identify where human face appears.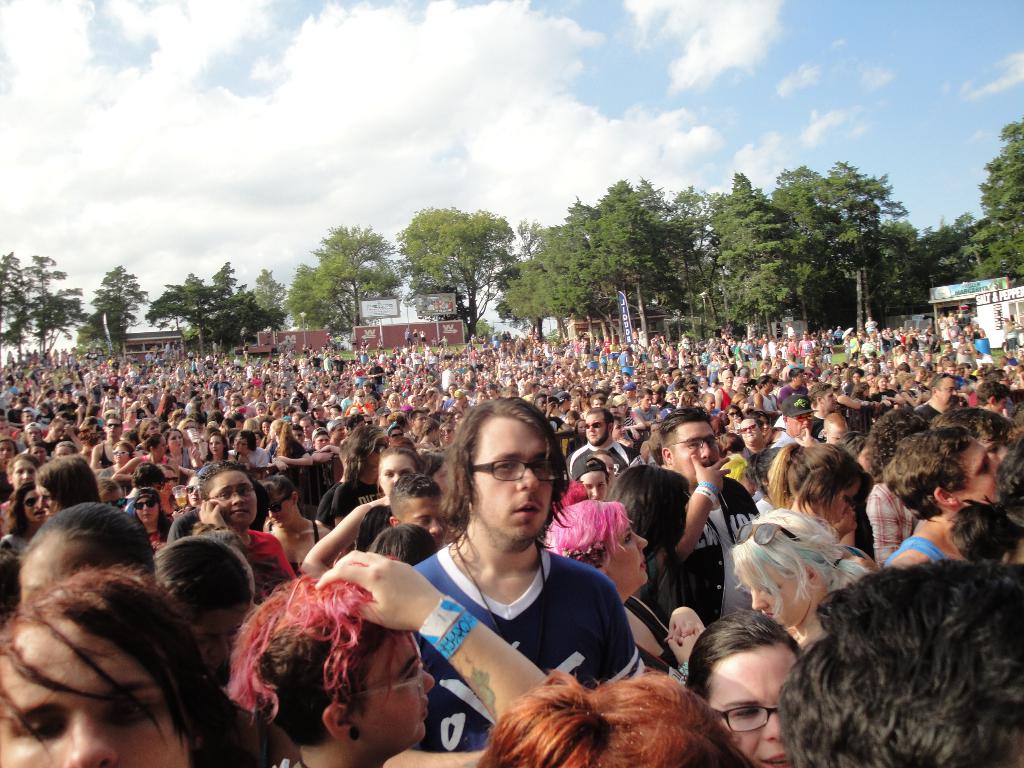
Appears at box=[417, 417, 428, 428].
